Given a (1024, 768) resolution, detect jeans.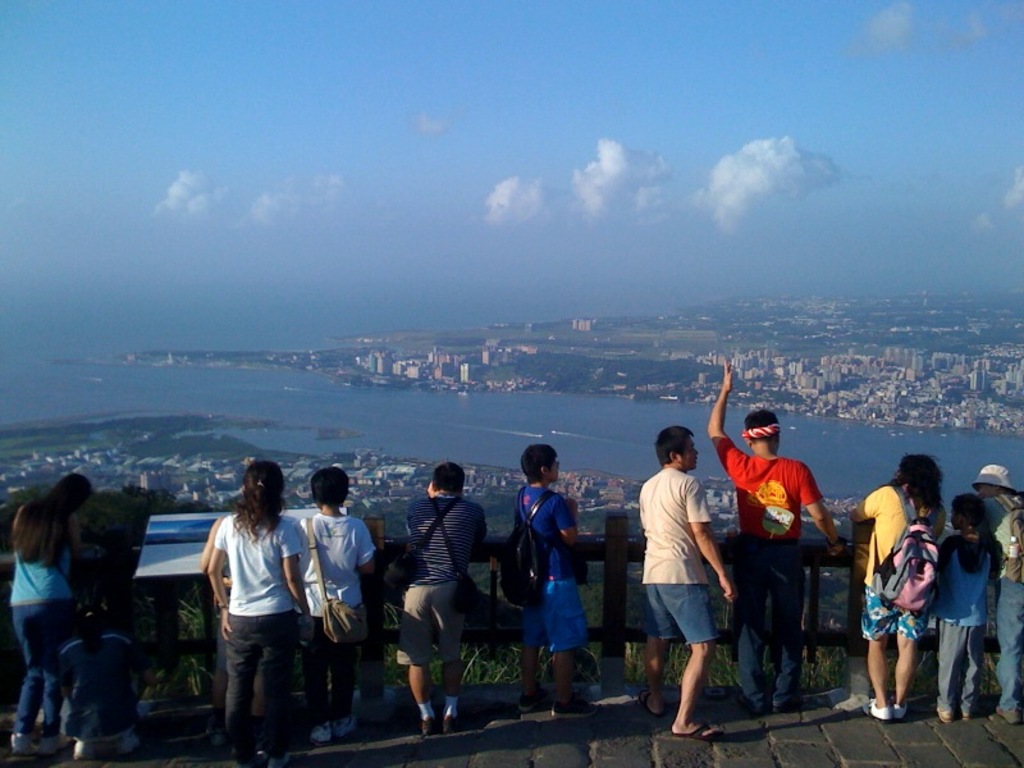
x1=749 y1=552 x2=826 y2=716.
